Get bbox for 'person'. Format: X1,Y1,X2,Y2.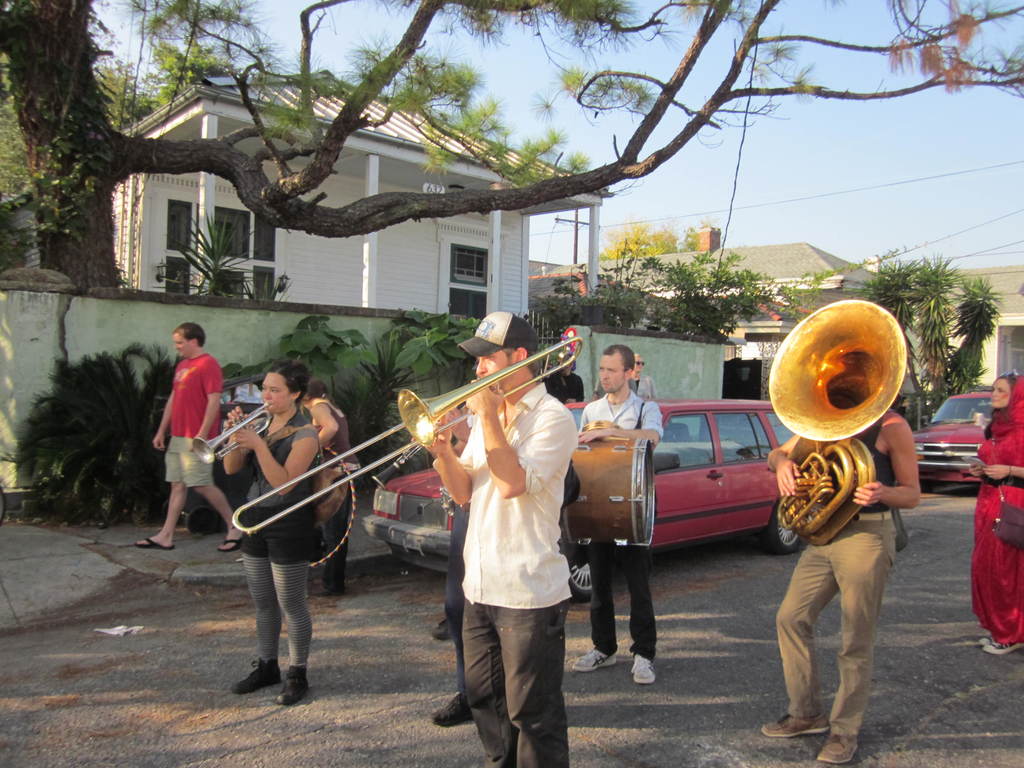
955,373,1023,657.
